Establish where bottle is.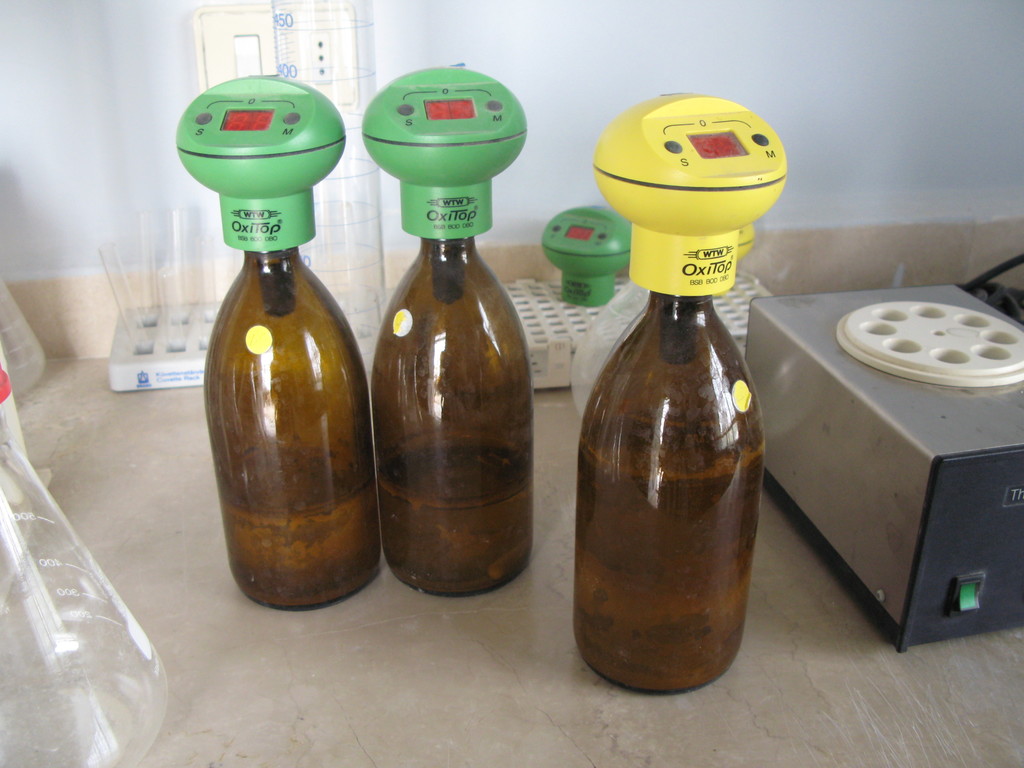
Established at (left=205, top=252, right=382, bottom=613).
